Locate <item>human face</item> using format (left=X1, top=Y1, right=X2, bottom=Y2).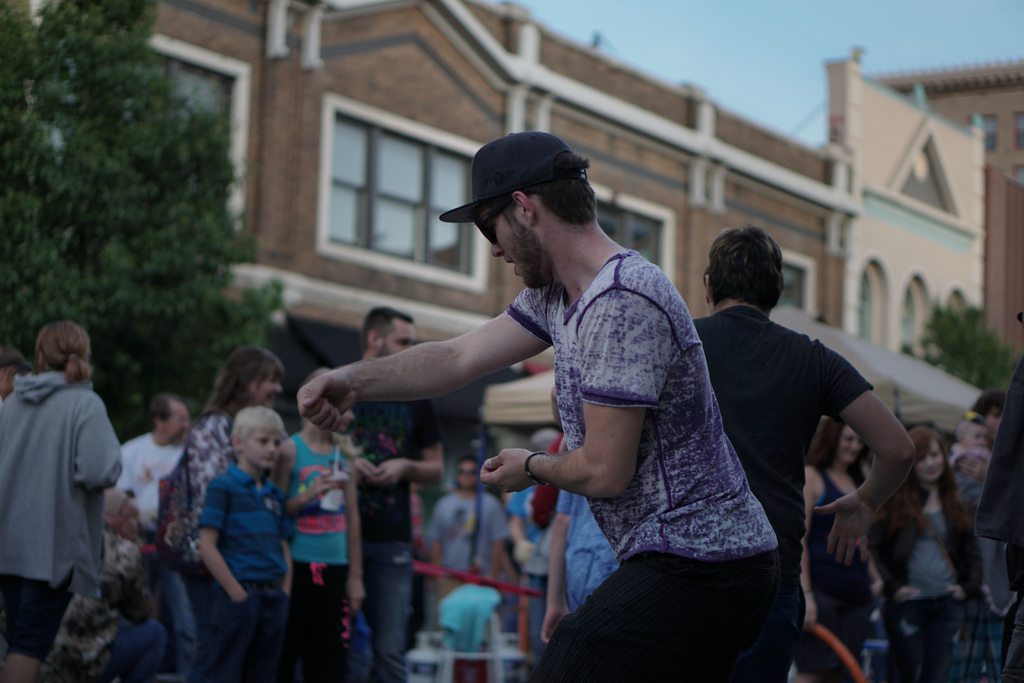
(left=379, top=317, right=414, bottom=358).
